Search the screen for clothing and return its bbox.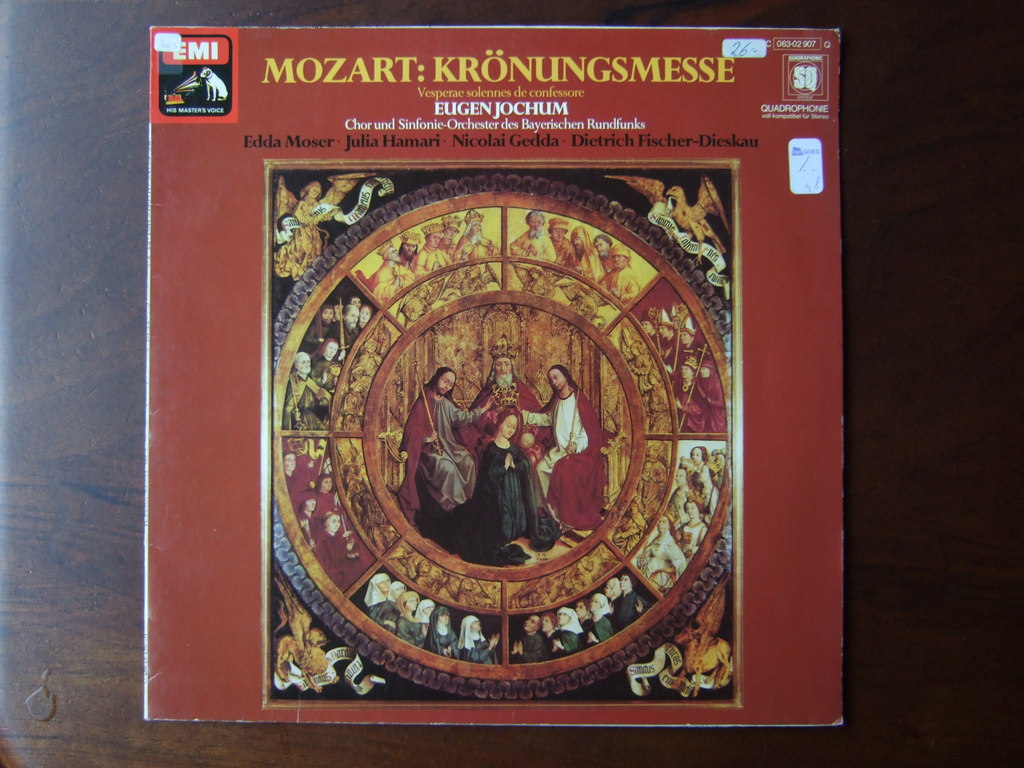
Found: <box>647,384,669,433</box>.
